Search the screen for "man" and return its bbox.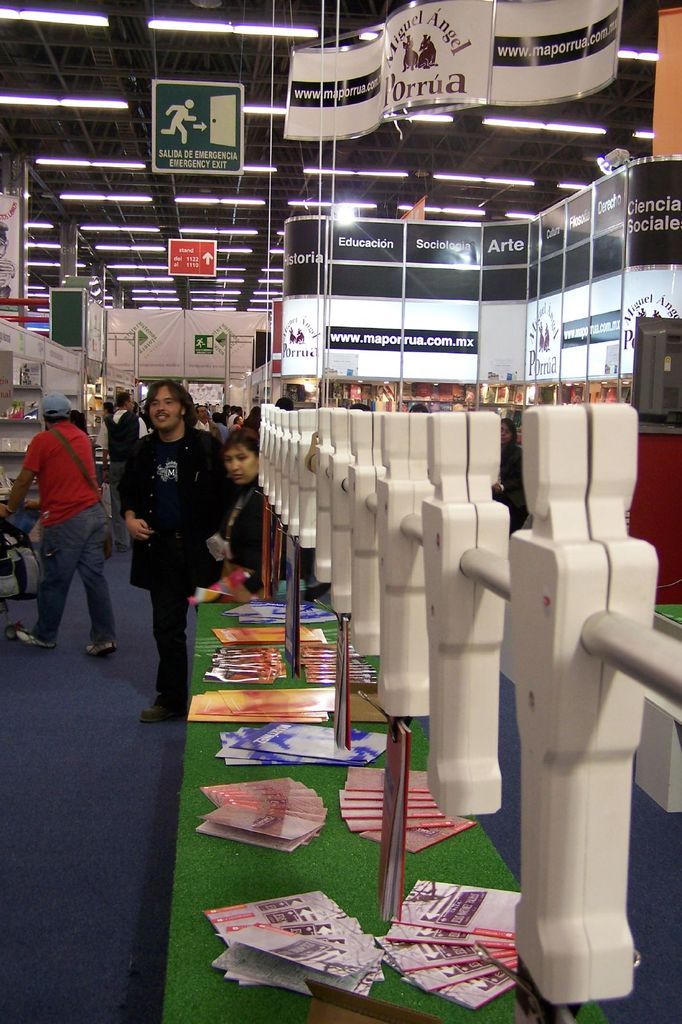
Found: 0, 393, 124, 654.
